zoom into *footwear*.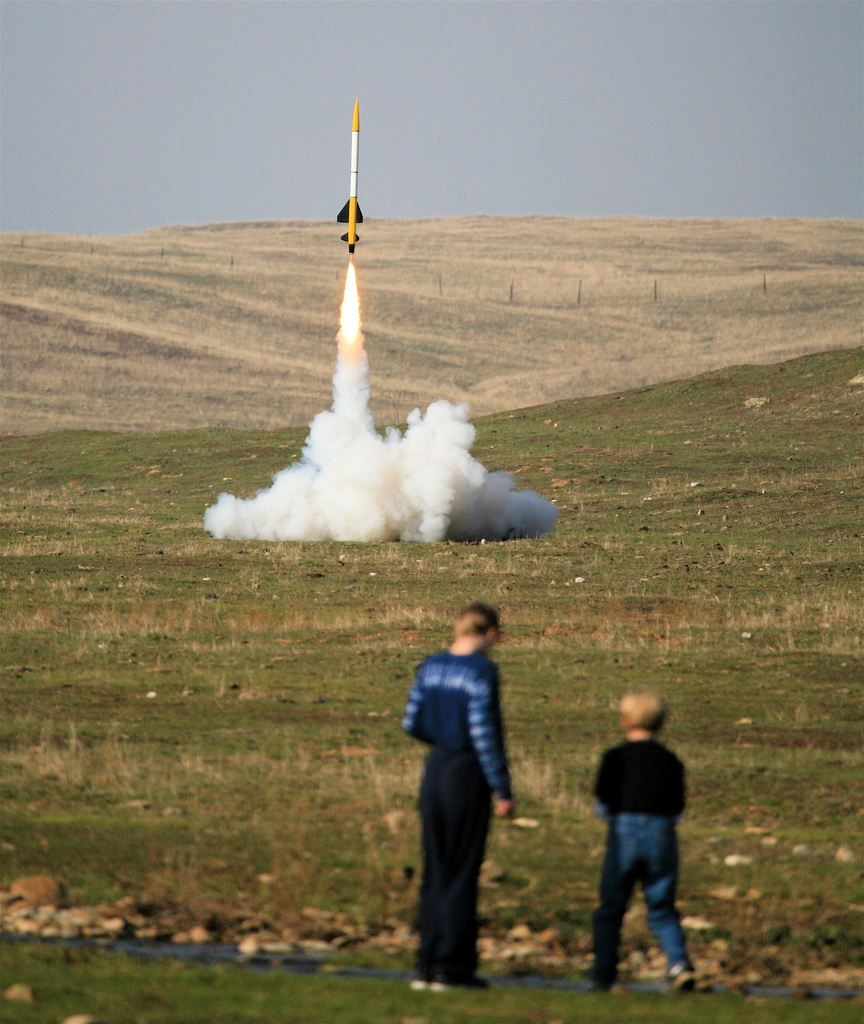
Zoom target: [x1=663, y1=956, x2=701, y2=993].
